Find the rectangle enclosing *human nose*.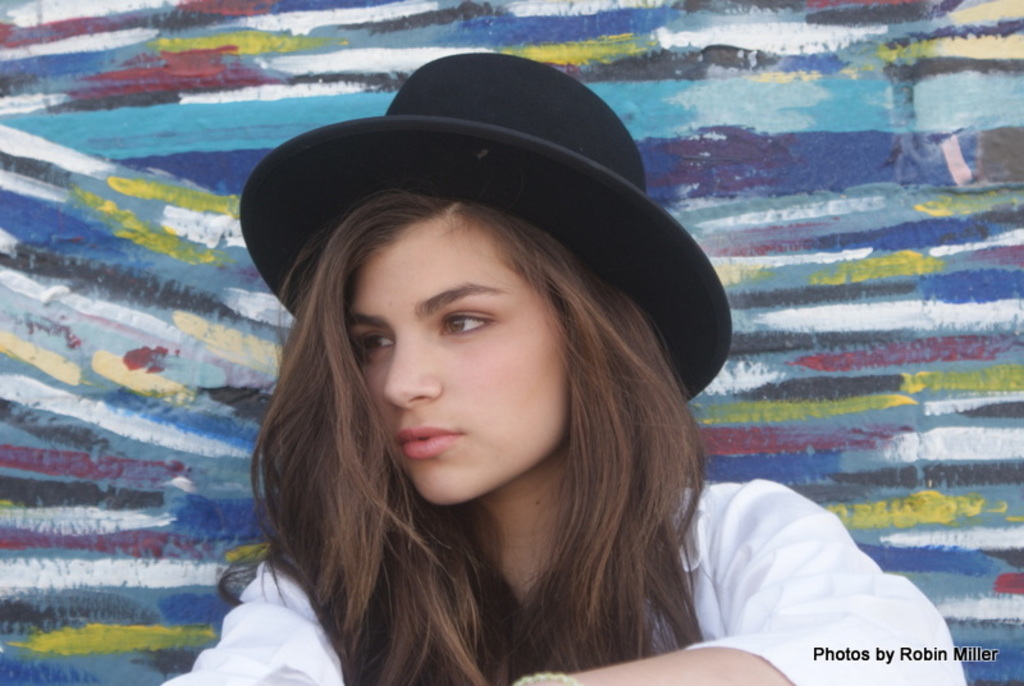
box=[384, 330, 440, 410].
